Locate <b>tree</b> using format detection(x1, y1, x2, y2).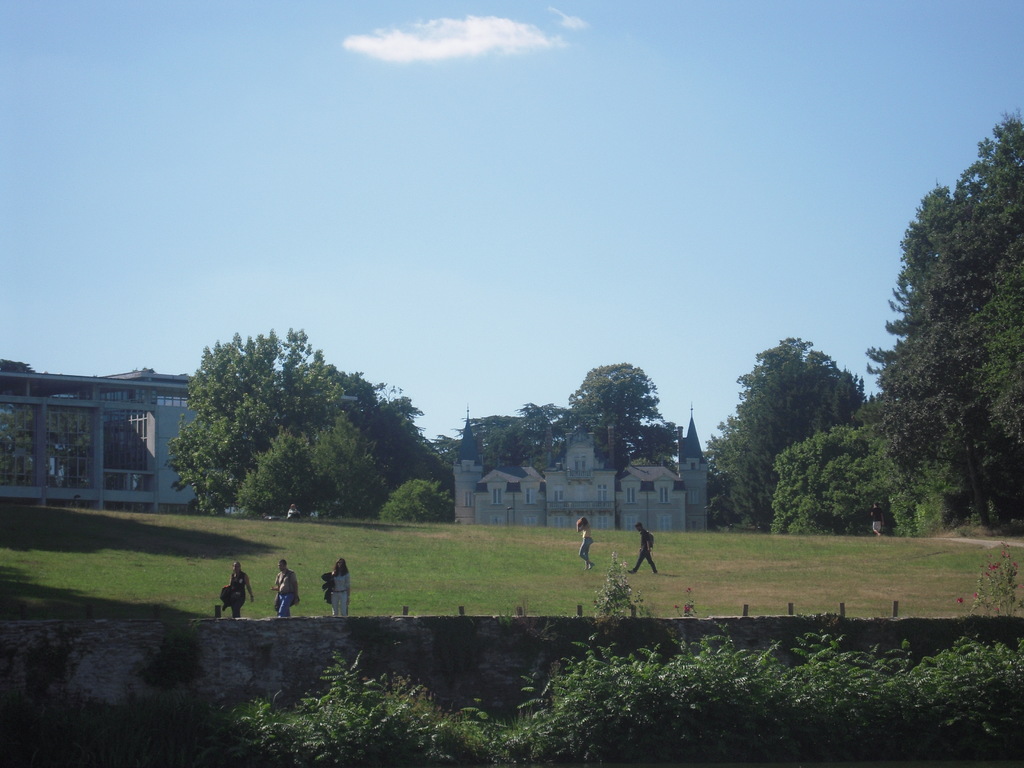
detection(429, 393, 568, 467).
